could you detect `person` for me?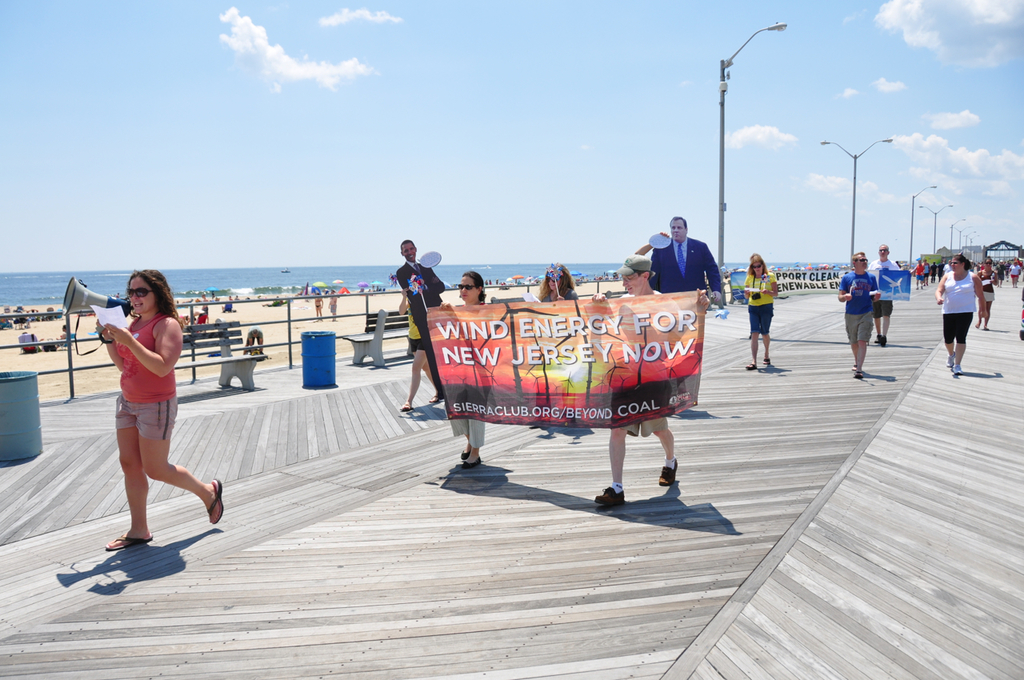
Detection result: crop(200, 295, 212, 312).
